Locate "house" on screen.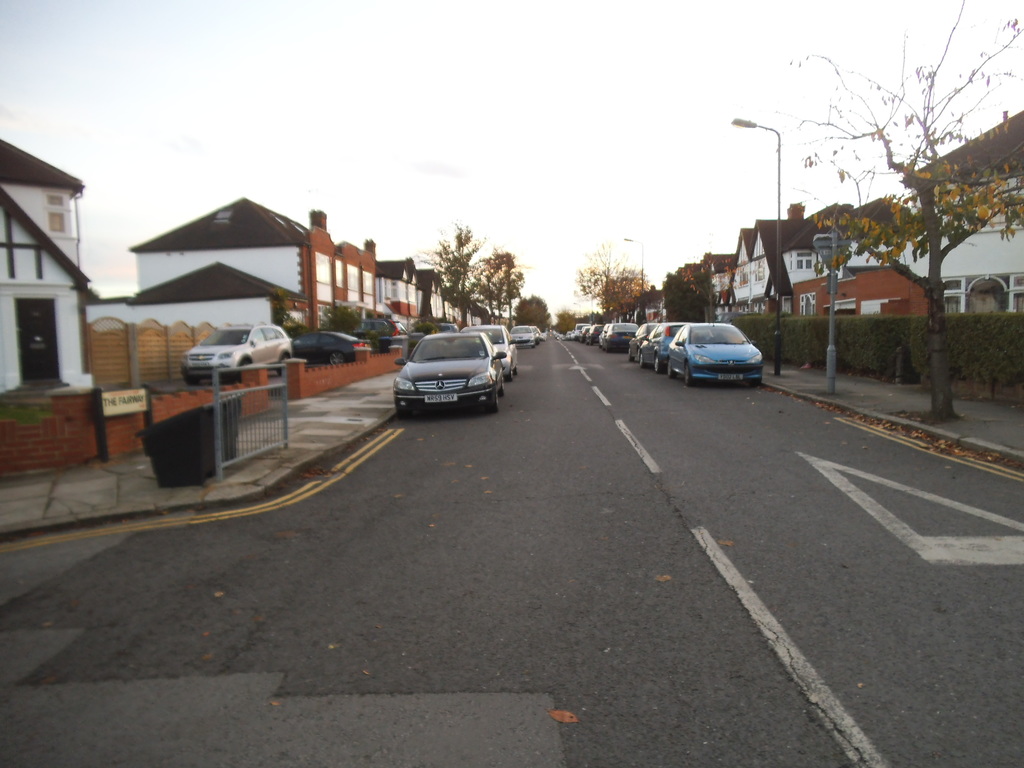
On screen at pyautogui.locateOnScreen(124, 182, 375, 342).
